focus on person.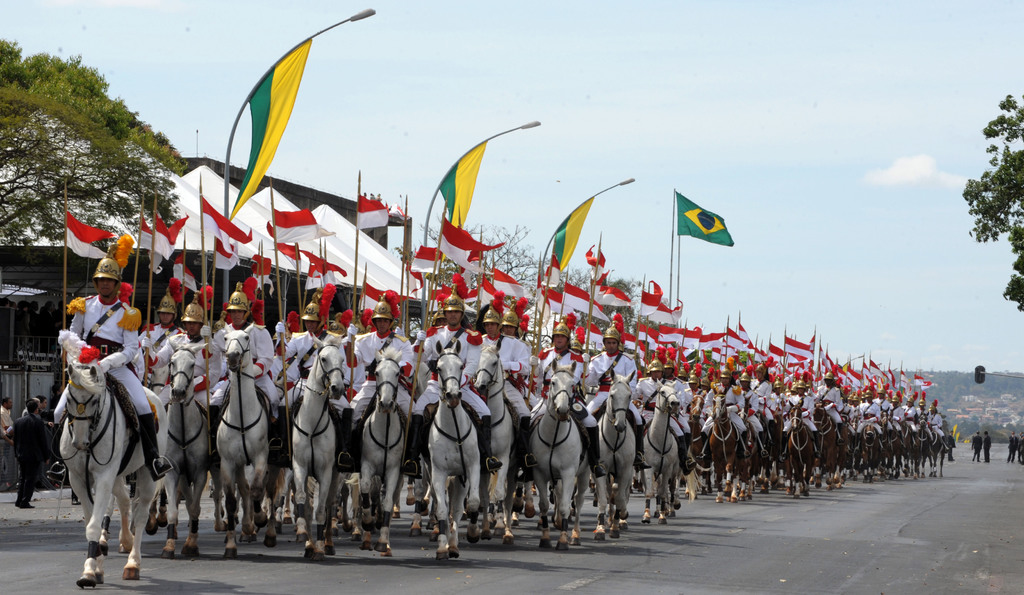
Focused at l=635, t=371, r=697, b=475.
